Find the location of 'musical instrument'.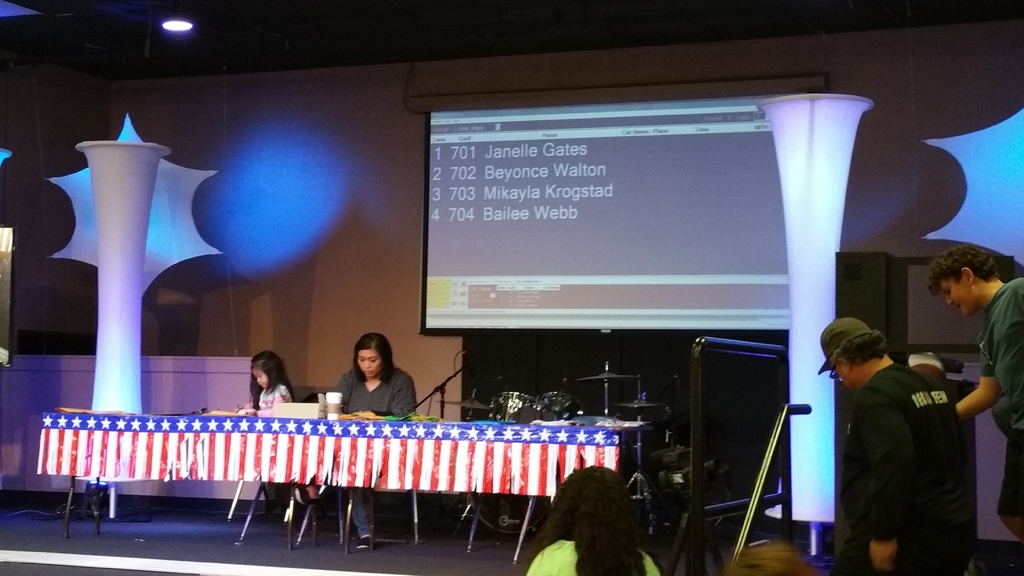
Location: <box>429,399,495,408</box>.
